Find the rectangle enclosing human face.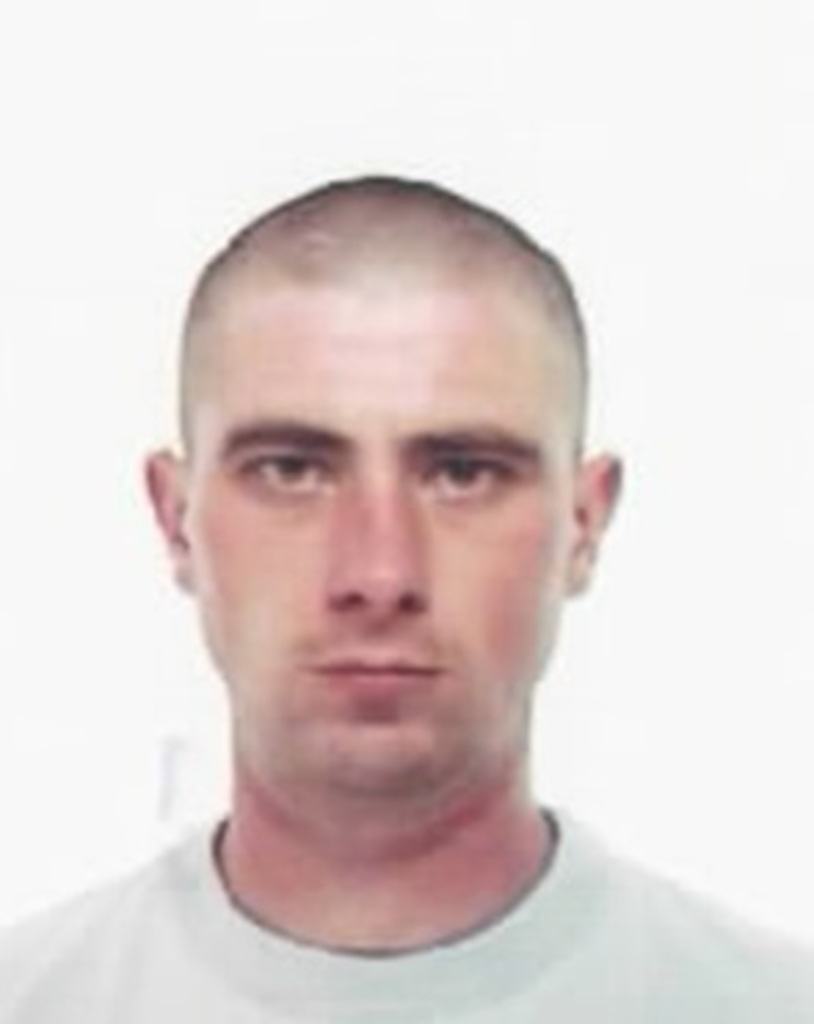
{"x1": 174, "y1": 273, "x2": 577, "y2": 800}.
